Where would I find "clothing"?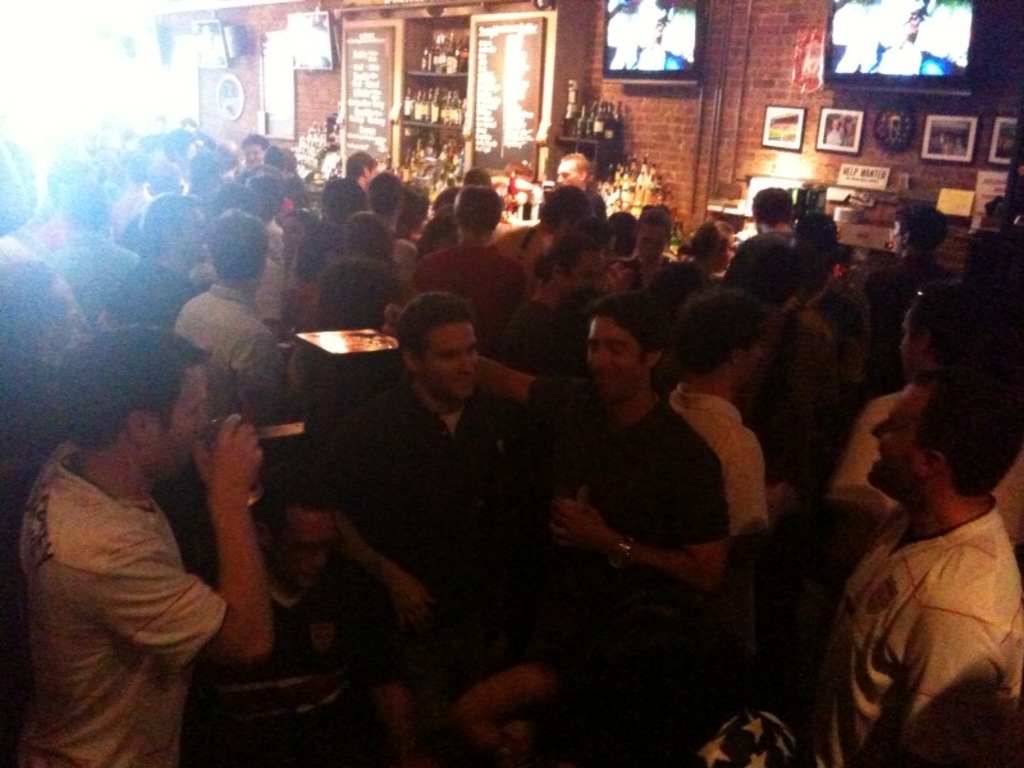
At bbox=[37, 207, 81, 265].
